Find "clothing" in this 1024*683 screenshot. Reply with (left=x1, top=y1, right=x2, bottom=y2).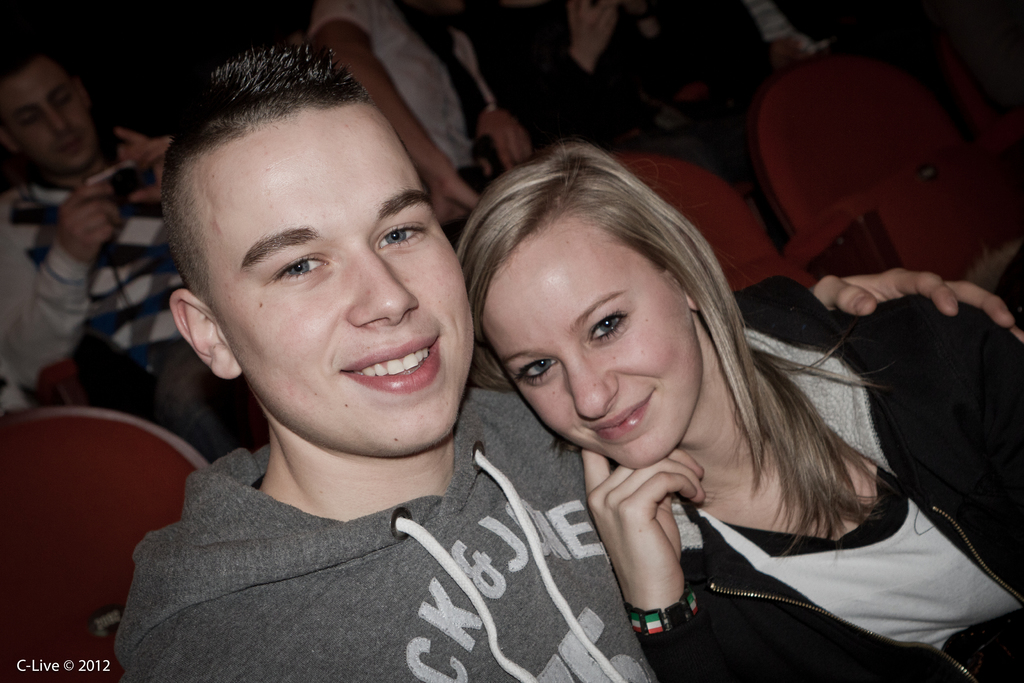
(left=4, top=148, right=263, bottom=467).
